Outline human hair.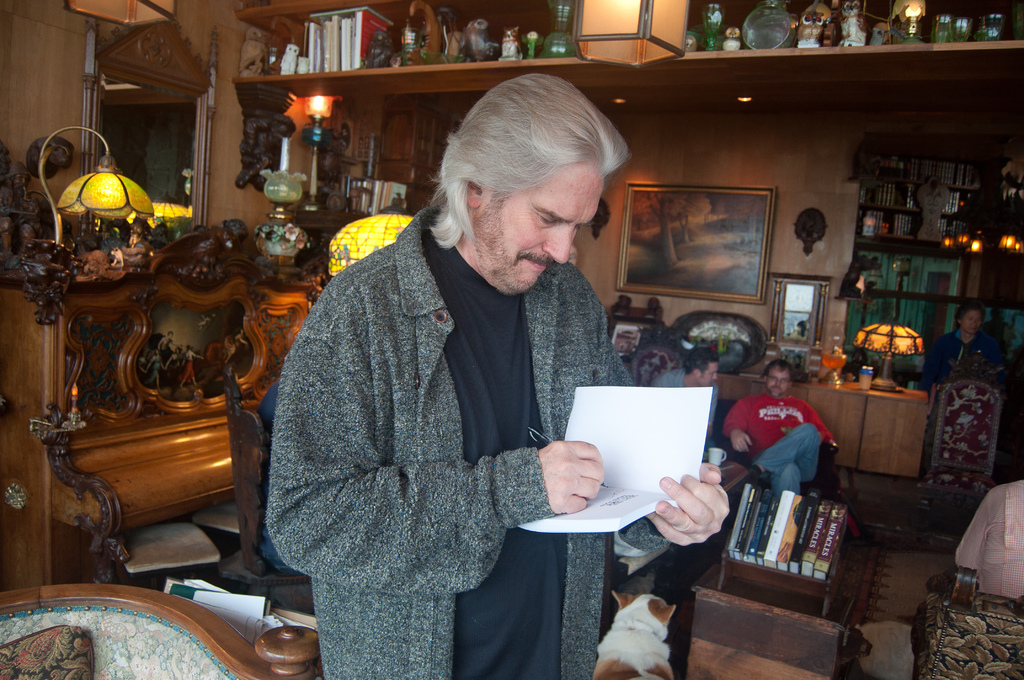
Outline: box=[956, 304, 987, 324].
